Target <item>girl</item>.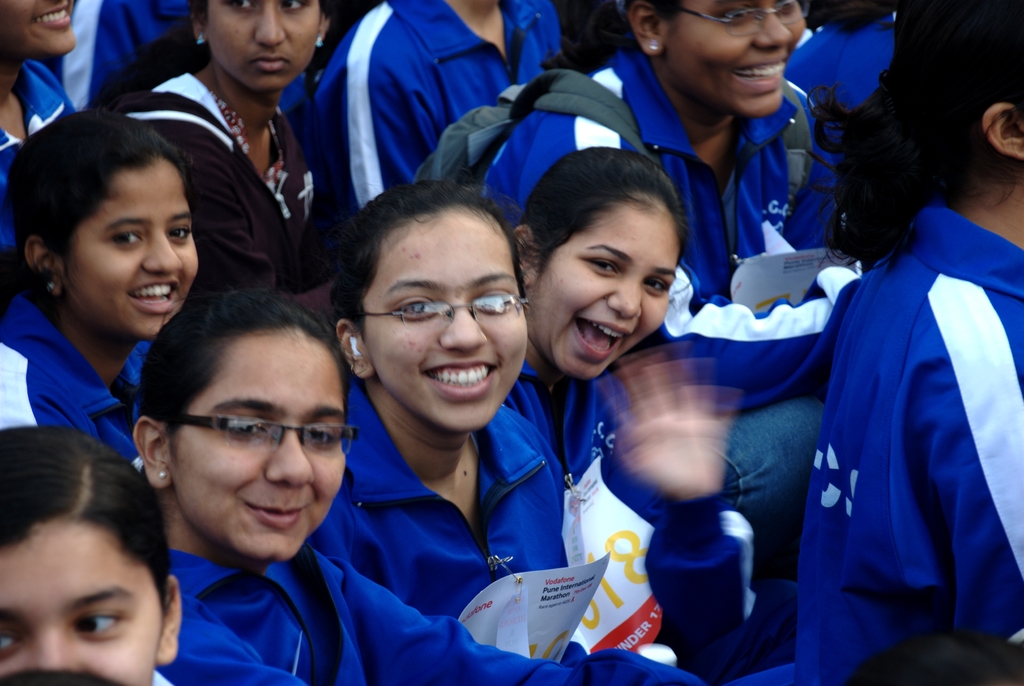
Target region: select_region(4, 108, 199, 478).
